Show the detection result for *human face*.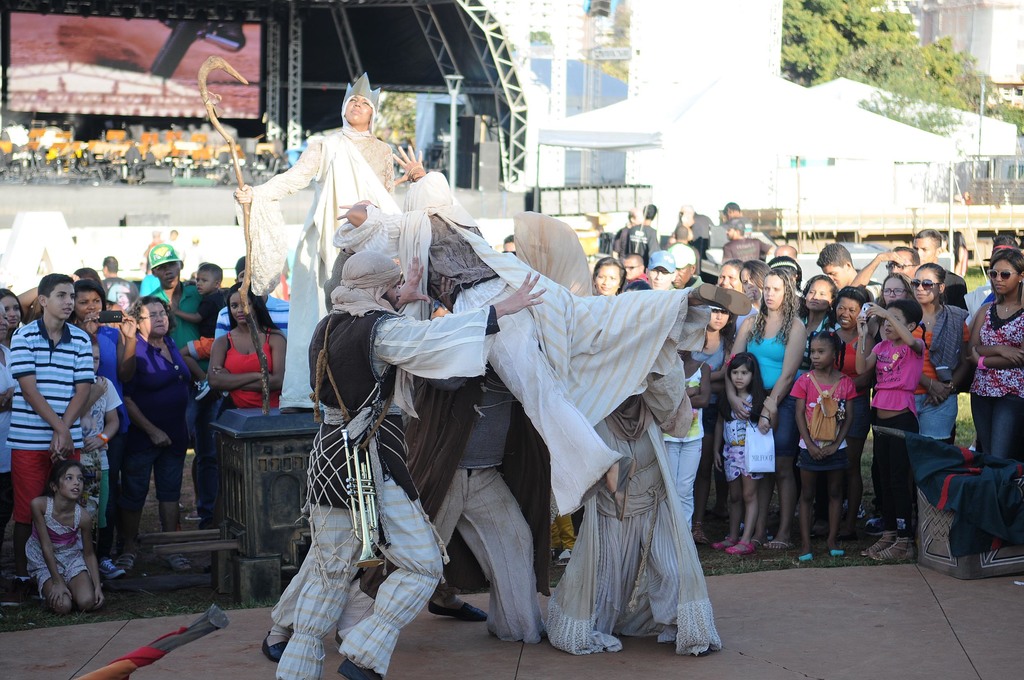
x1=146, y1=302, x2=177, y2=334.
